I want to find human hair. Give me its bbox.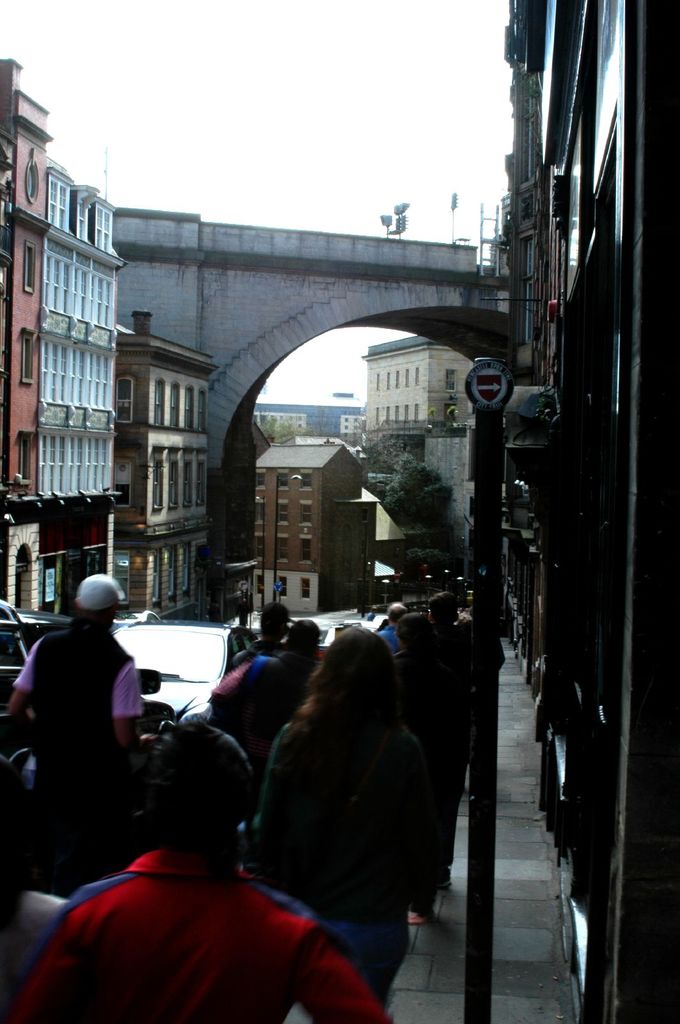
(left=260, top=602, right=294, bottom=643).
